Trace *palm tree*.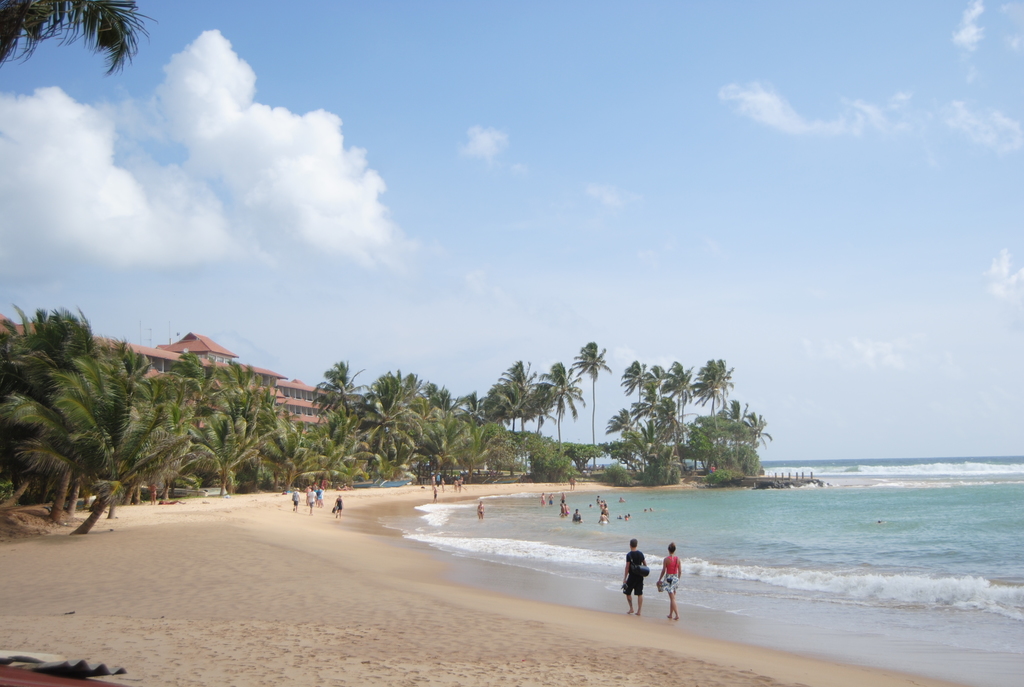
Traced to x1=595, y1=404, x2=650, y2=448.
